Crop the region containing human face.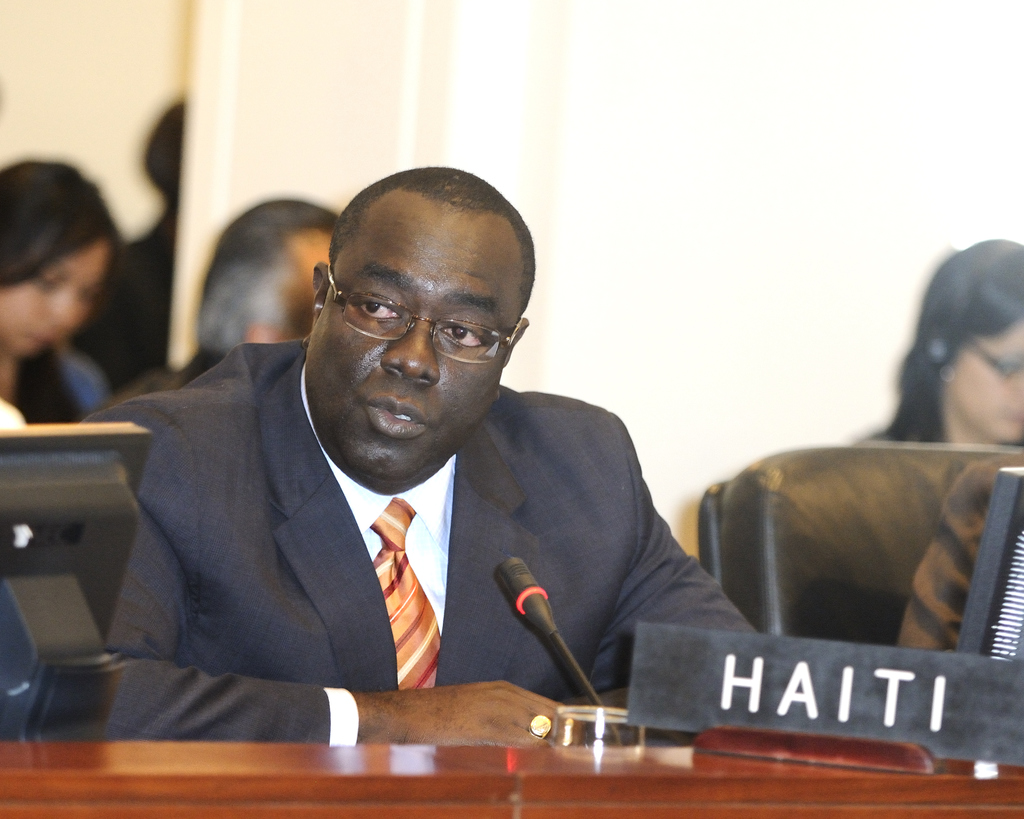
Crop region: locate(316, 193, 522, 483).
